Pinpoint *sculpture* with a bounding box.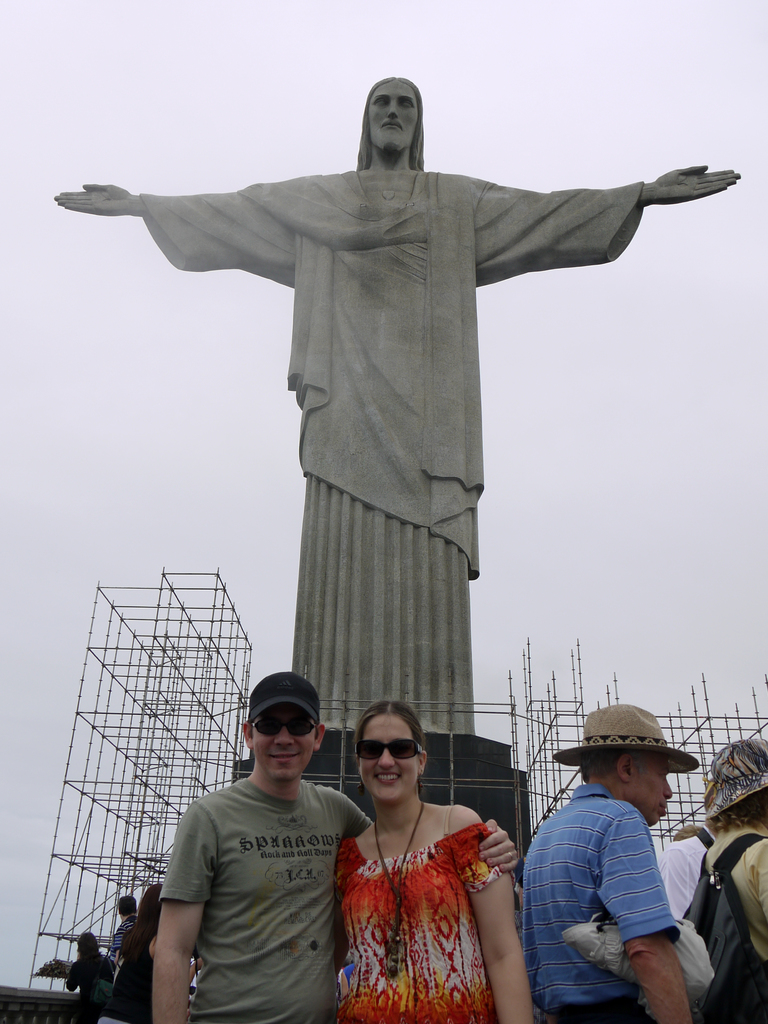
crop(85, 54, 716, 779).
